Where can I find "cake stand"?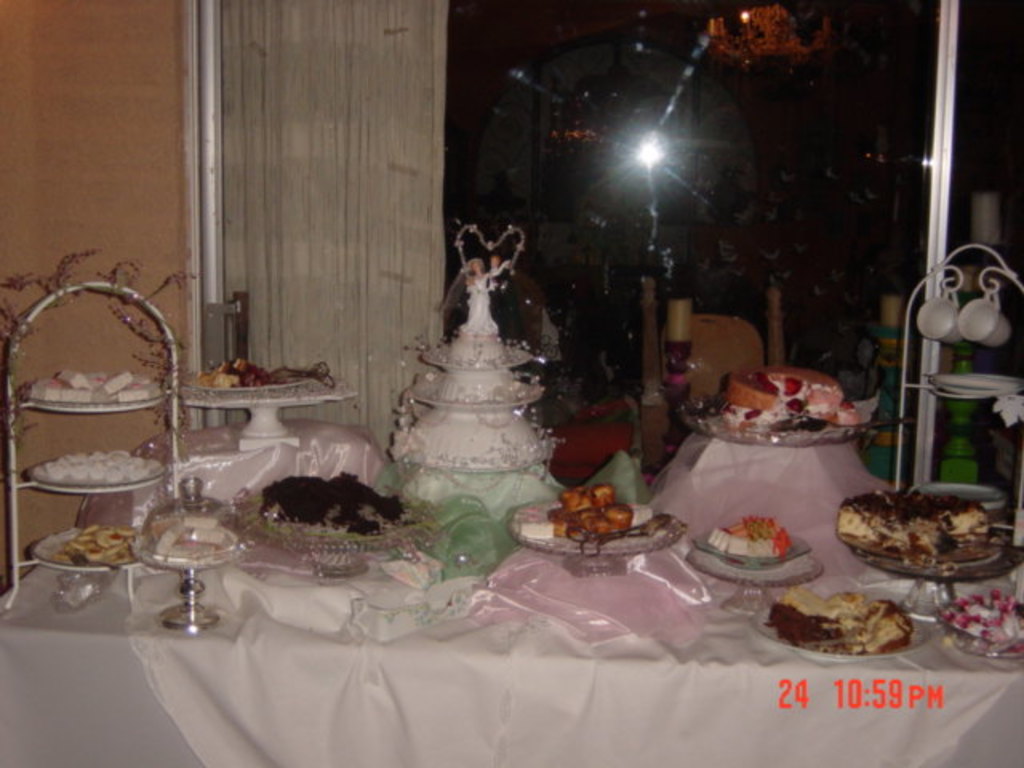
You can find it at bbox=(246, 498, 434, 574).
